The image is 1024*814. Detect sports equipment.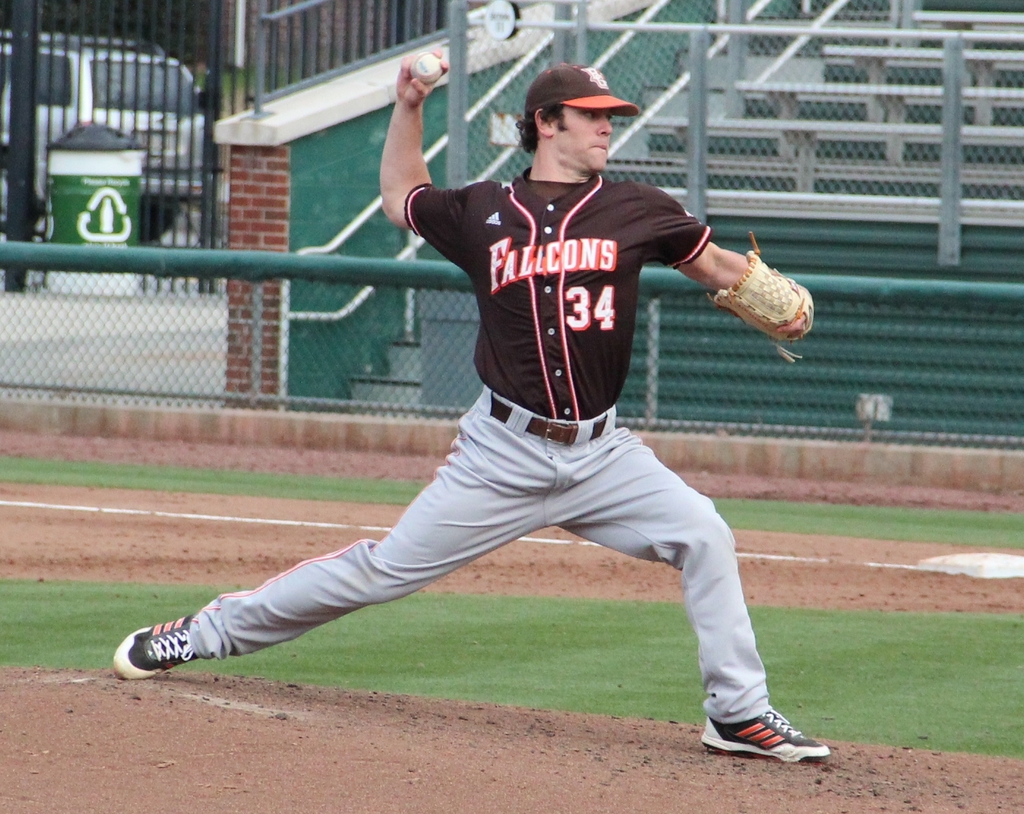
Detection: box=[706, 225, 822, 370].
